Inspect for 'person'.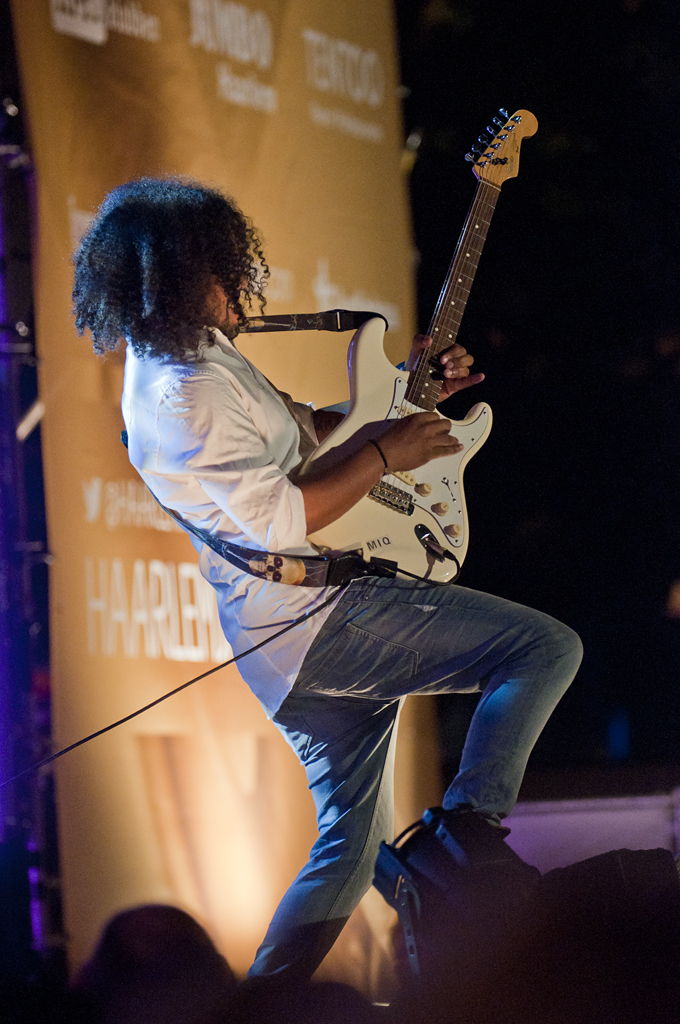
Inspection: 57,184,591,998.
